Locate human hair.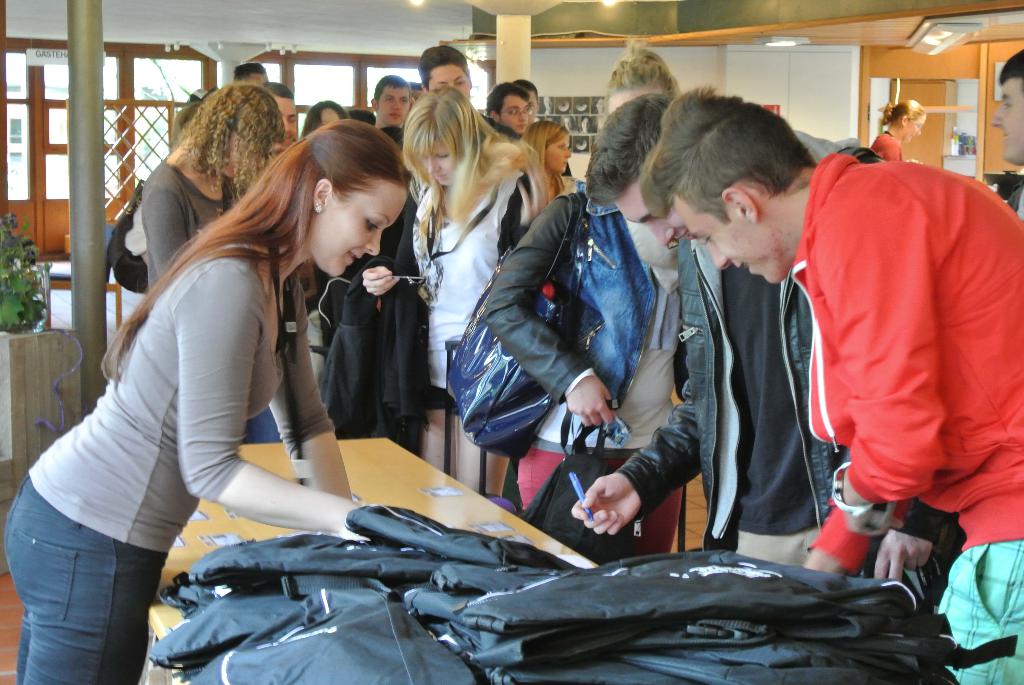
Bounding box: select_region(420, 46, 473, 95).
